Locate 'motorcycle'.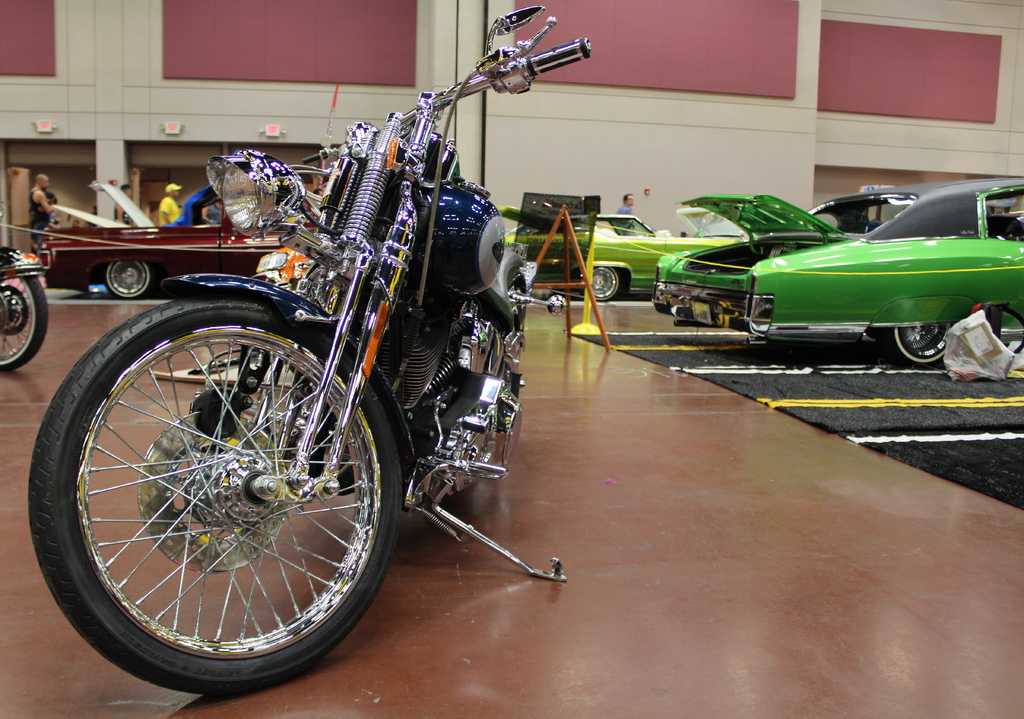
Bounding box: 0:246:49:377.
